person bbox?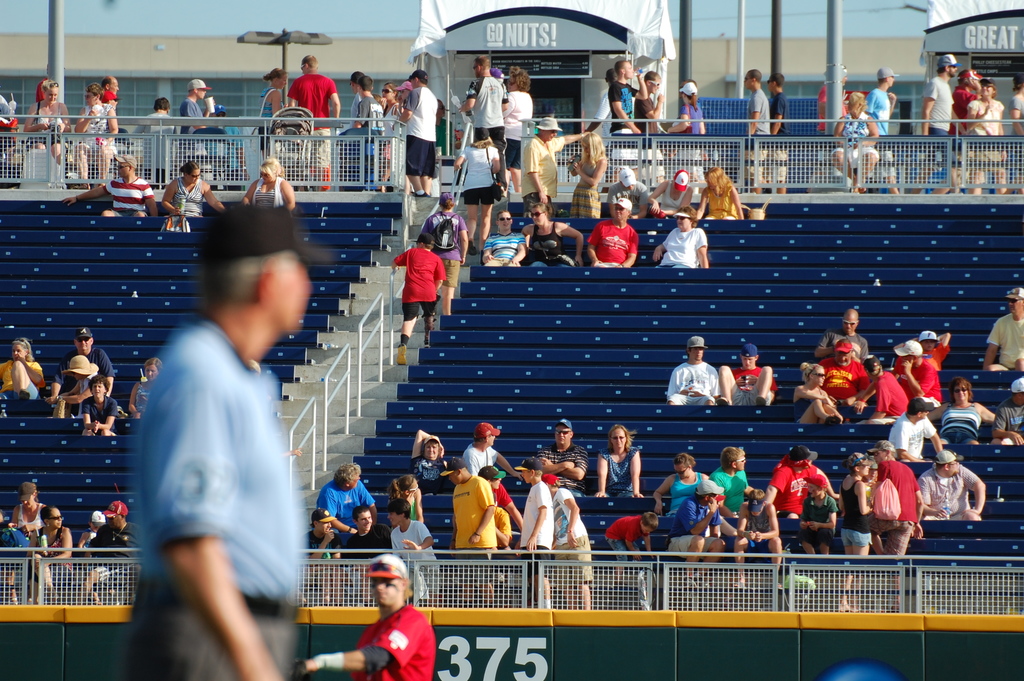
x1=979, y1=281, x2=1023, y2=371
